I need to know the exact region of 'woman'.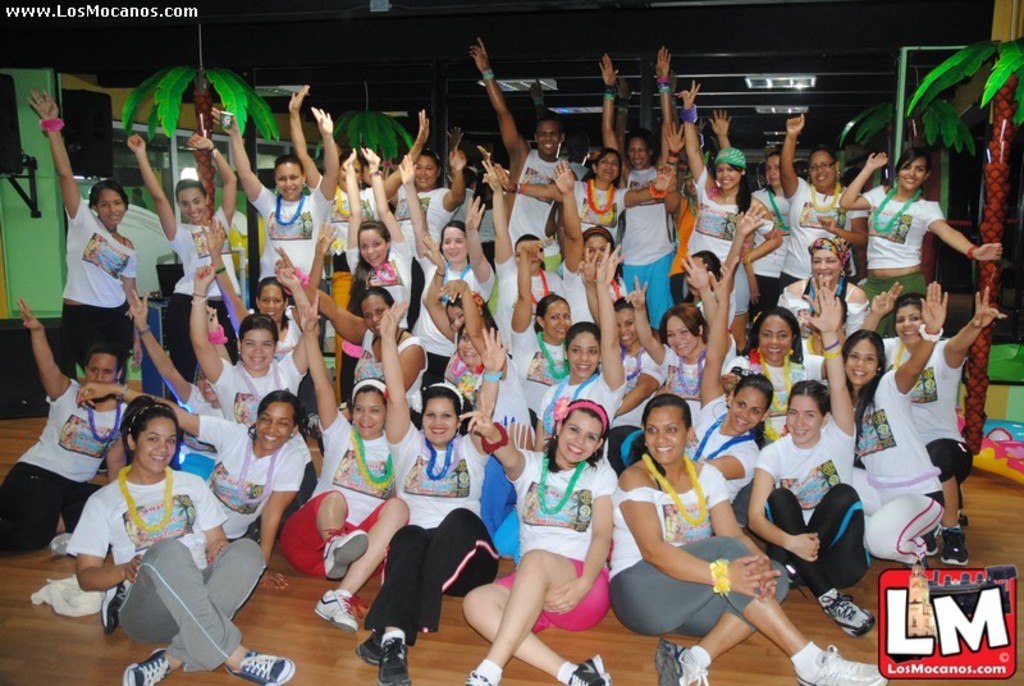
Region: (781,229,863,343).
